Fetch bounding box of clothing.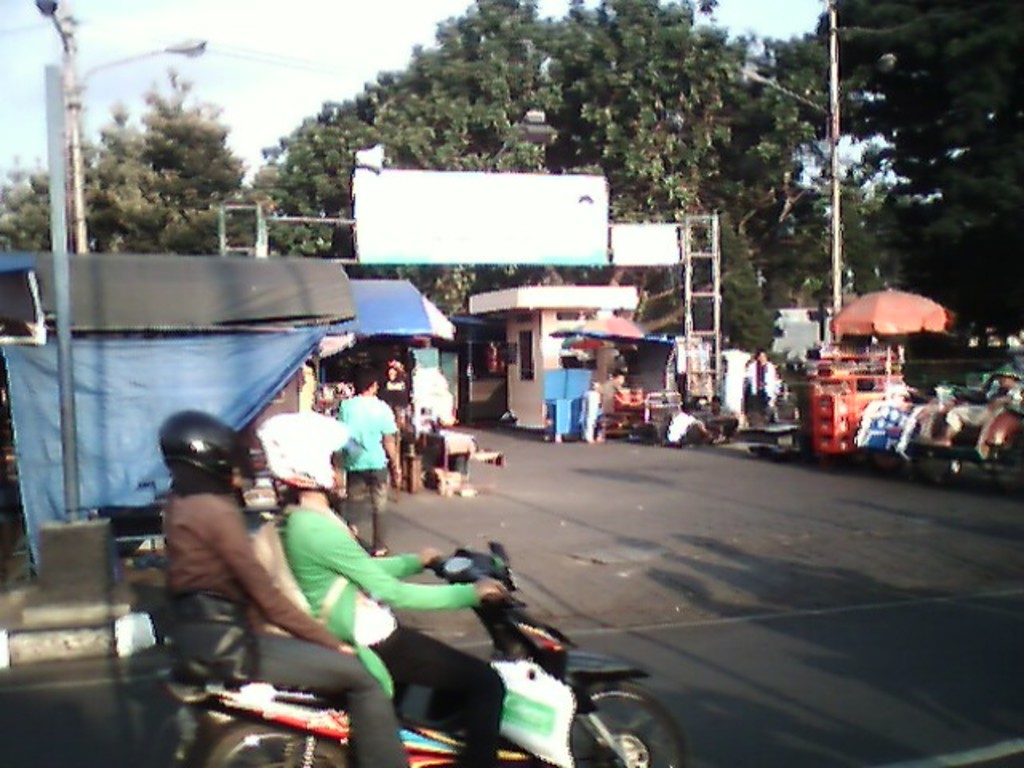
Bbox: 584/378/630/408.
